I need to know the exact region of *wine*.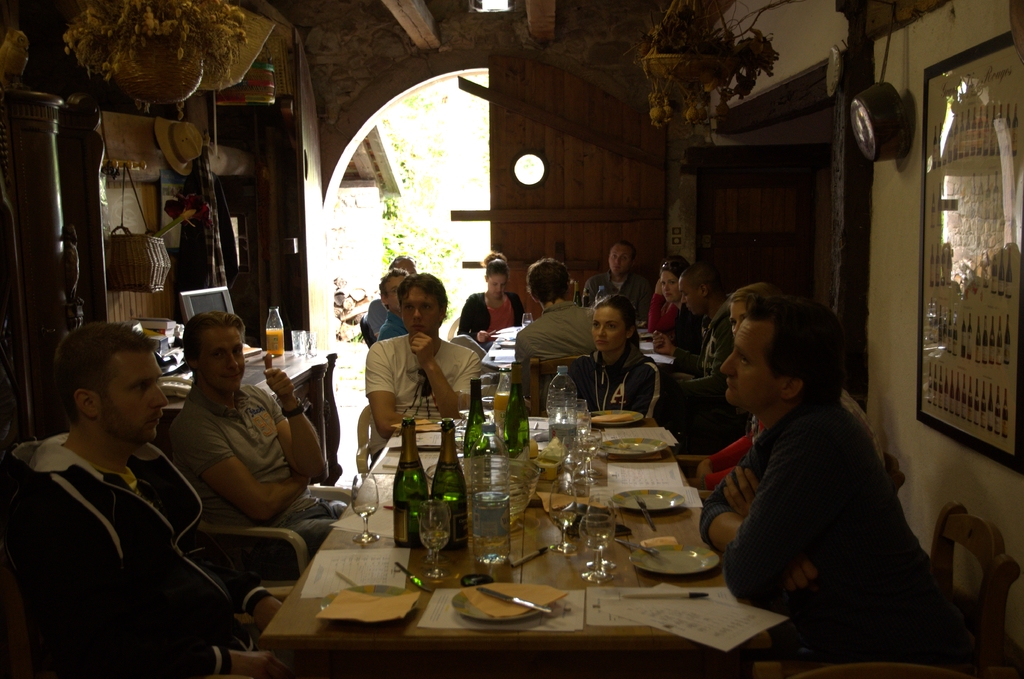
Region: bbox=(434, 492, 467, 550).
